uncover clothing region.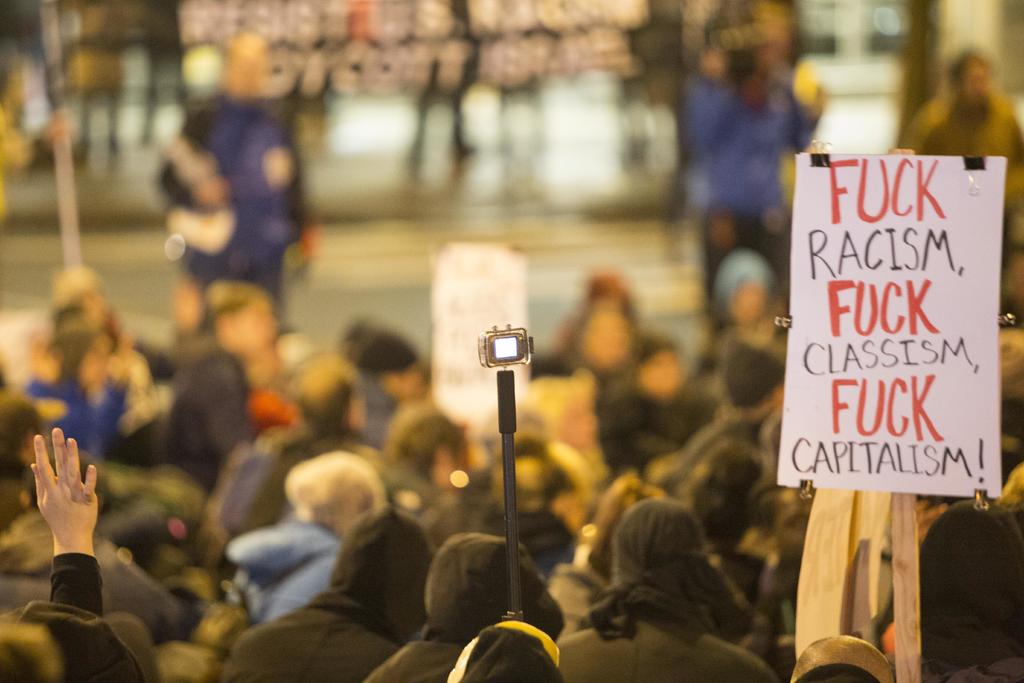
Uncovered: detection(540, 620, 768, 682).
